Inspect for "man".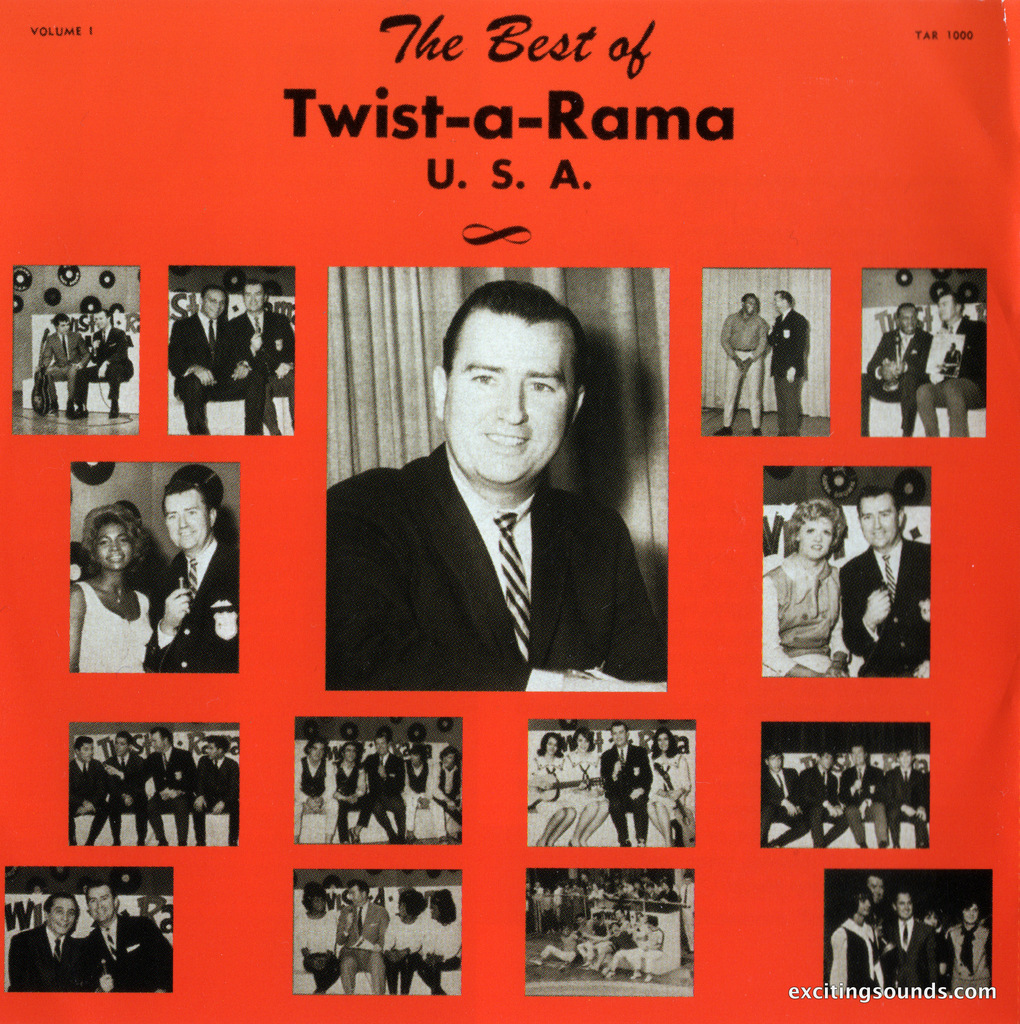
Inspection: Rect(363, 733, 403, 845).
